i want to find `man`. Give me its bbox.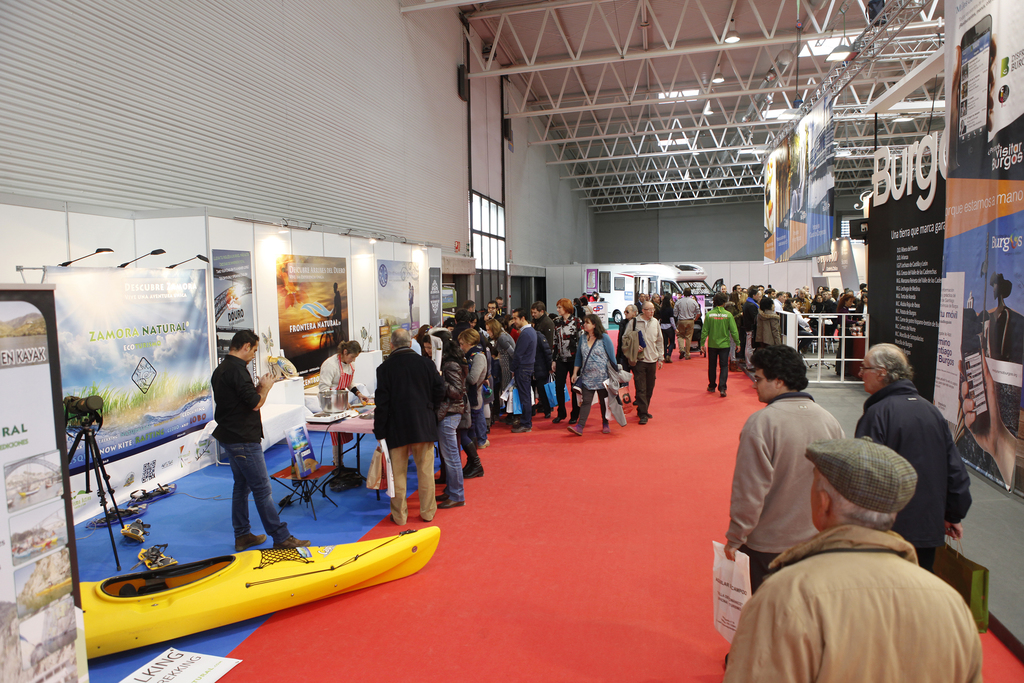
Rect(728, 421, 994, 671).
